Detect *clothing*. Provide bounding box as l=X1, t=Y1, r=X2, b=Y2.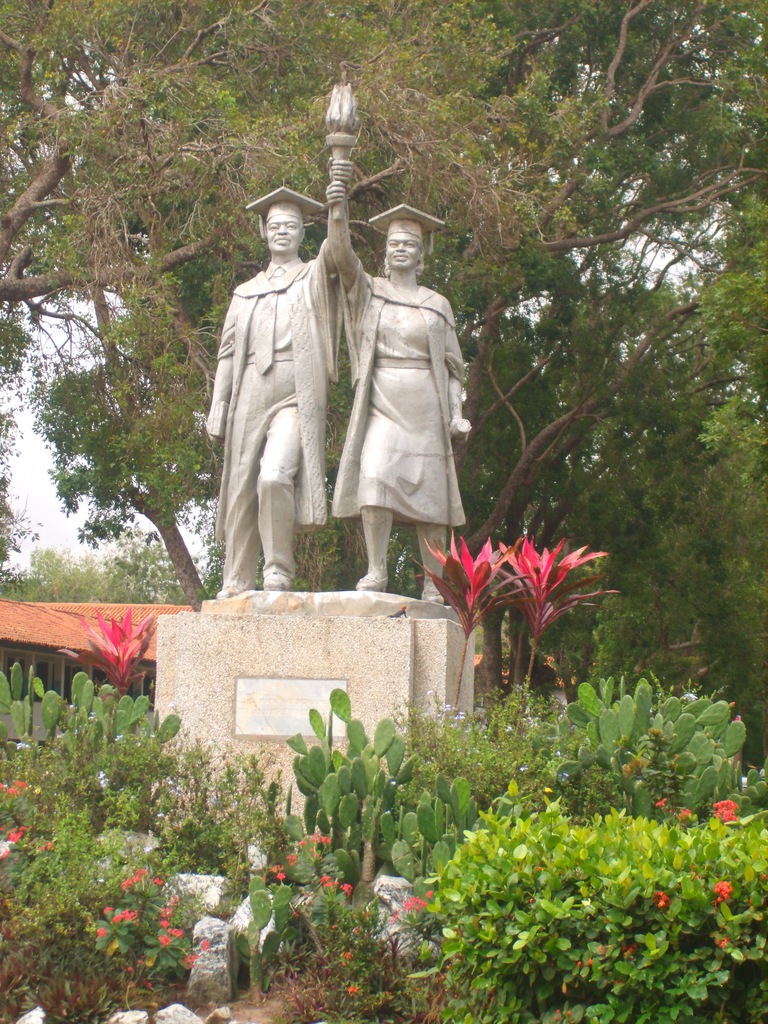
l=326, t=219, r=464, b=547.
